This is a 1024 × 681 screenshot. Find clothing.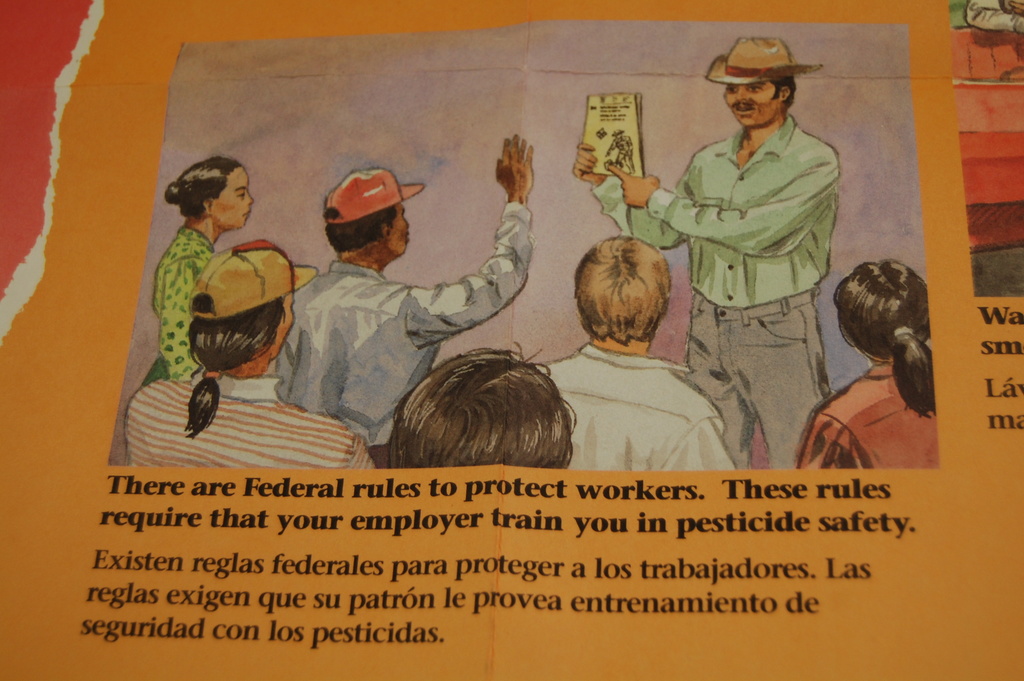
Bounding box: (272, 237, 536, 448).
